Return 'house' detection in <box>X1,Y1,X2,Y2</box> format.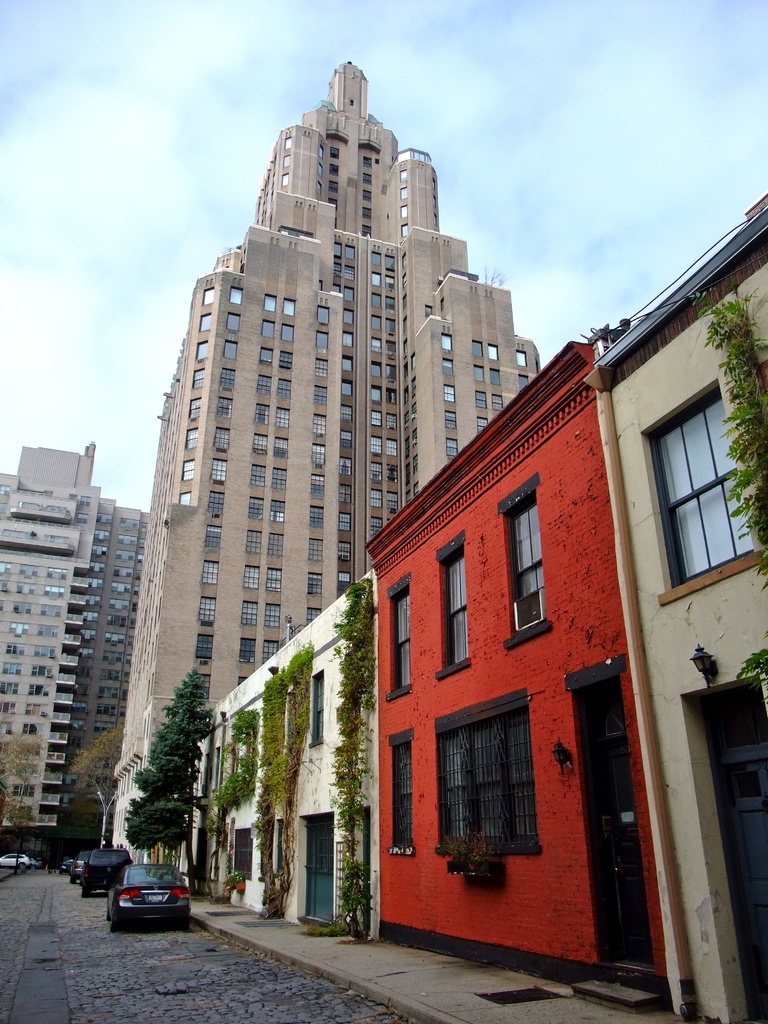
<box>0,442,148,855</box>.
